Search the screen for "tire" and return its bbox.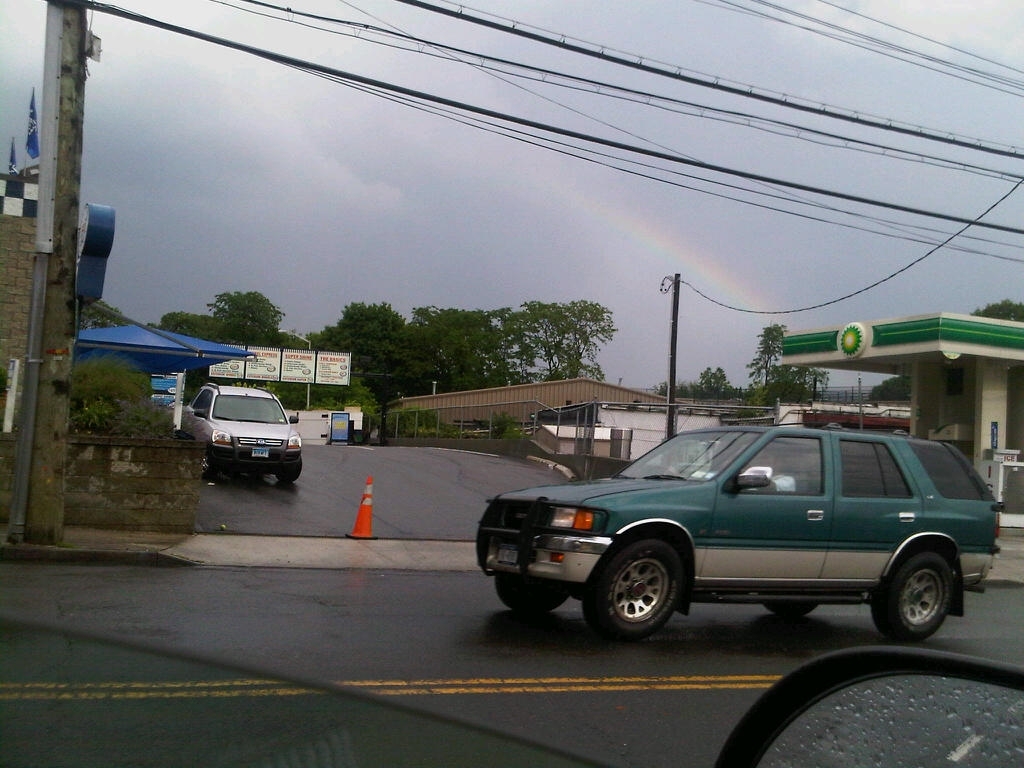
Found: <box>868,550,958,640</box>.
